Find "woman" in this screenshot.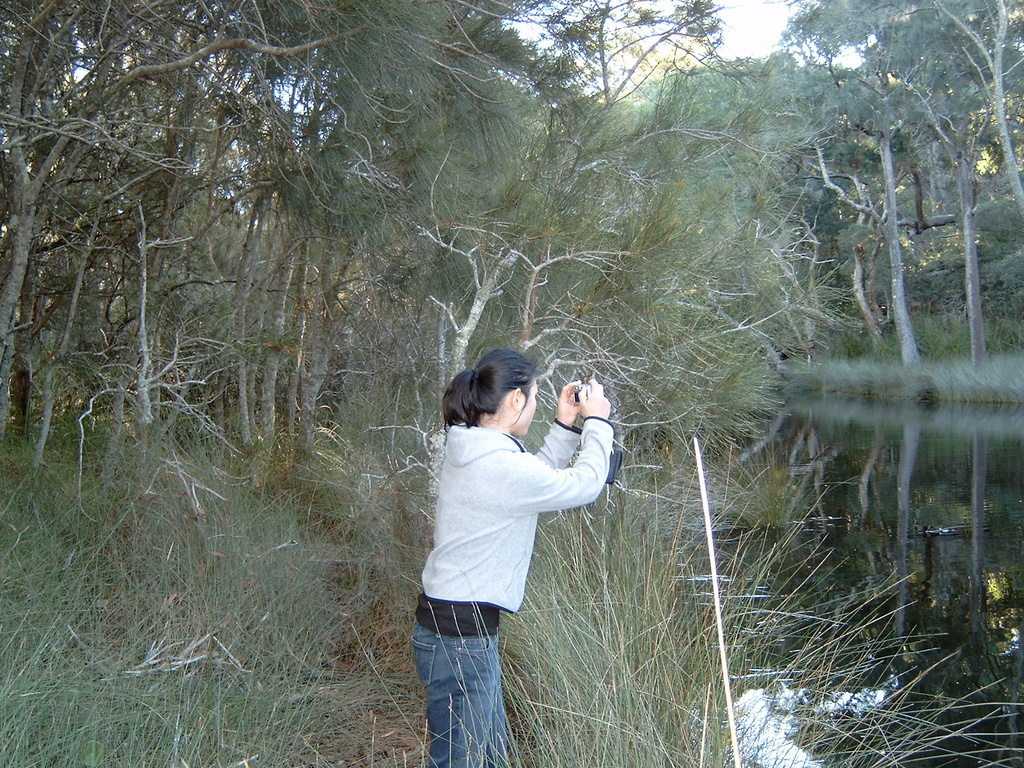
The bounding box for "woman" is crop(396, 331, 625, 735).
